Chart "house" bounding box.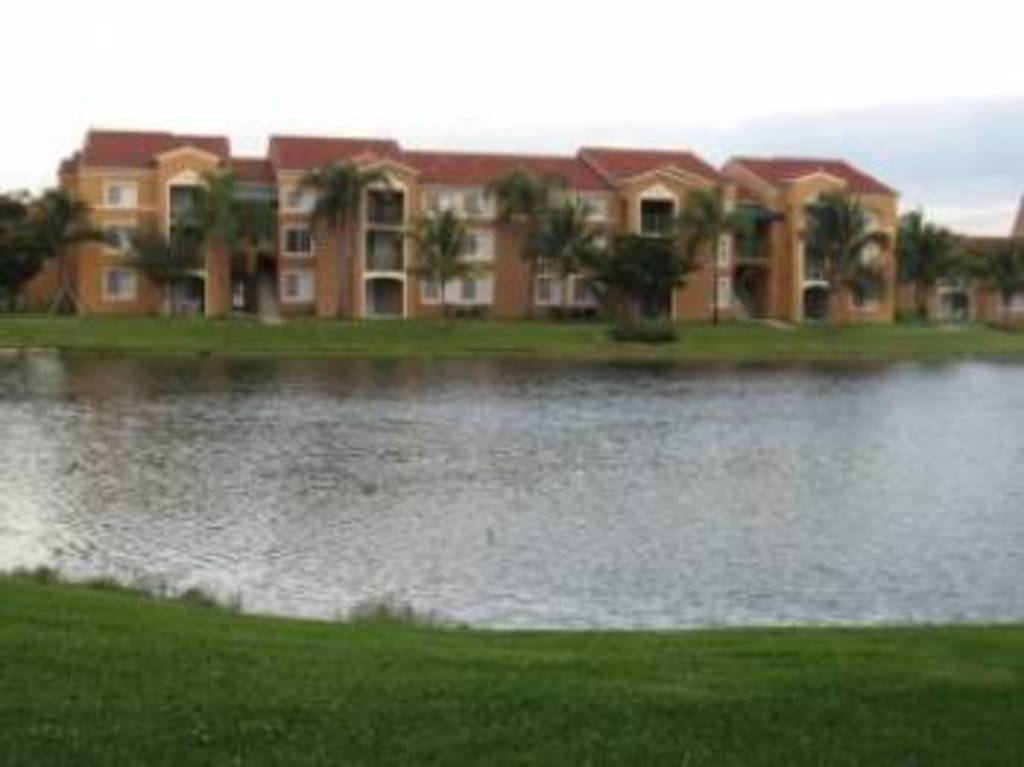
Charted: select_region(494, 146, 626, 322).
